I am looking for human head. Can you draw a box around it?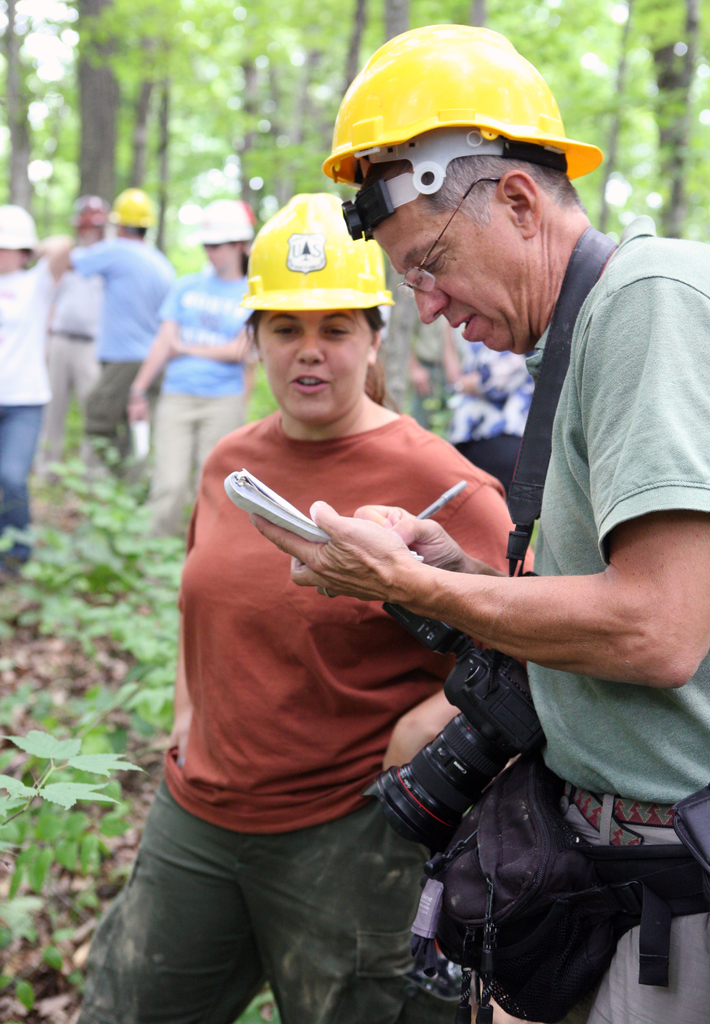
Sure, the bounding box is crop(333, 31, 599, 328).
